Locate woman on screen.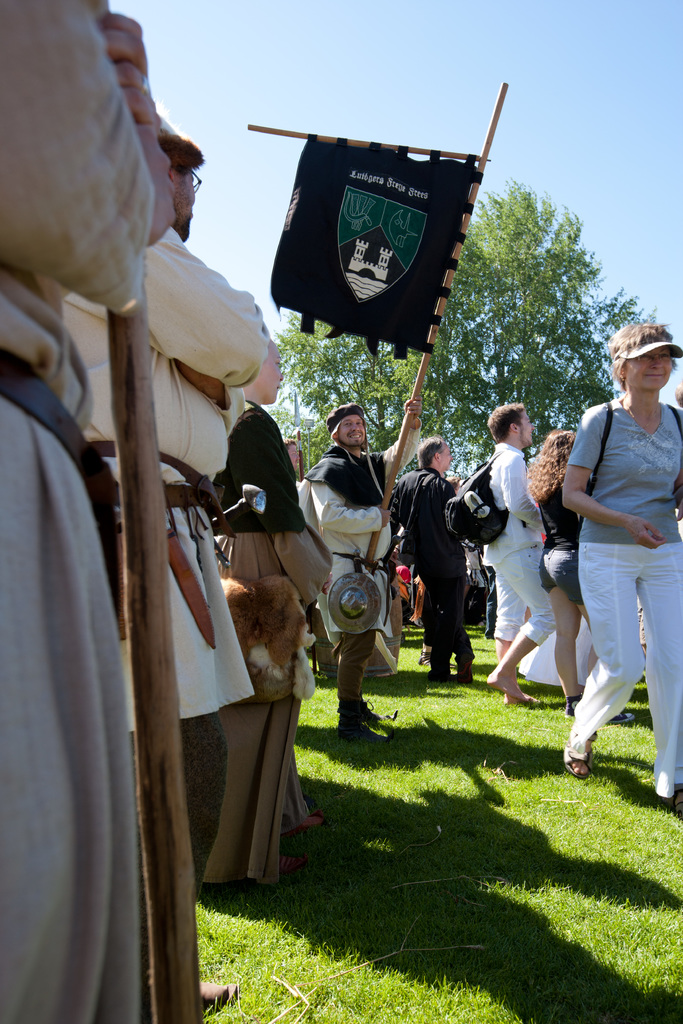
On screen at bbox(490, 428, 595, 703).
